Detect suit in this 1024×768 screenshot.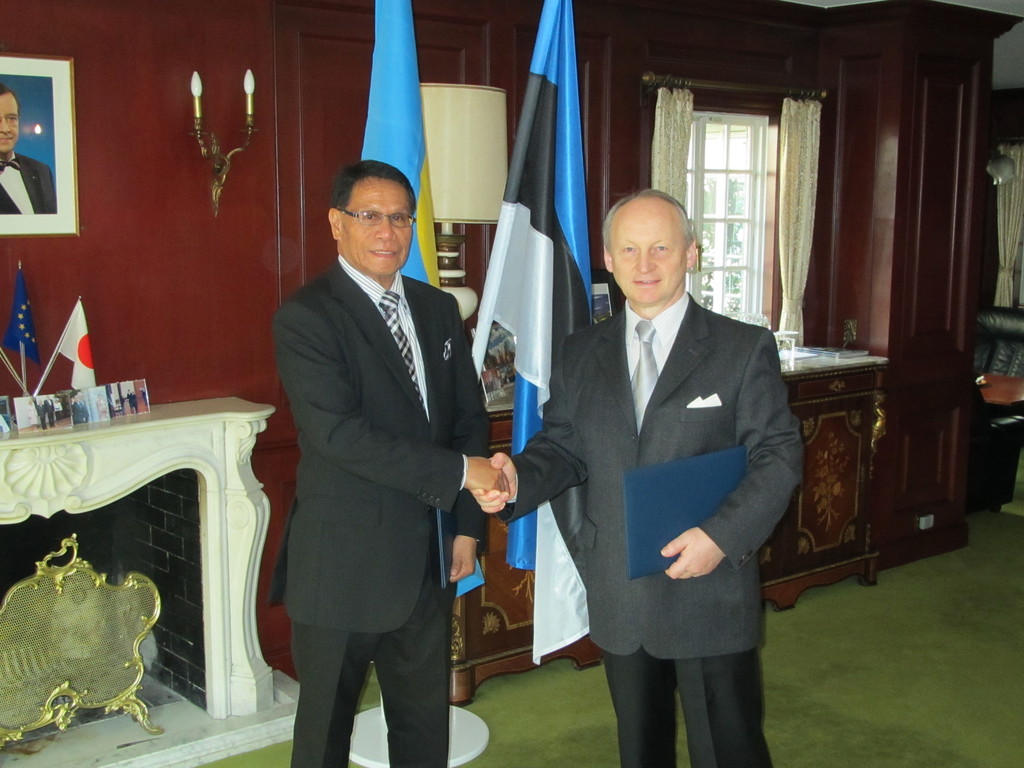
Detection: bbox=[265, 132, 490, 767].
